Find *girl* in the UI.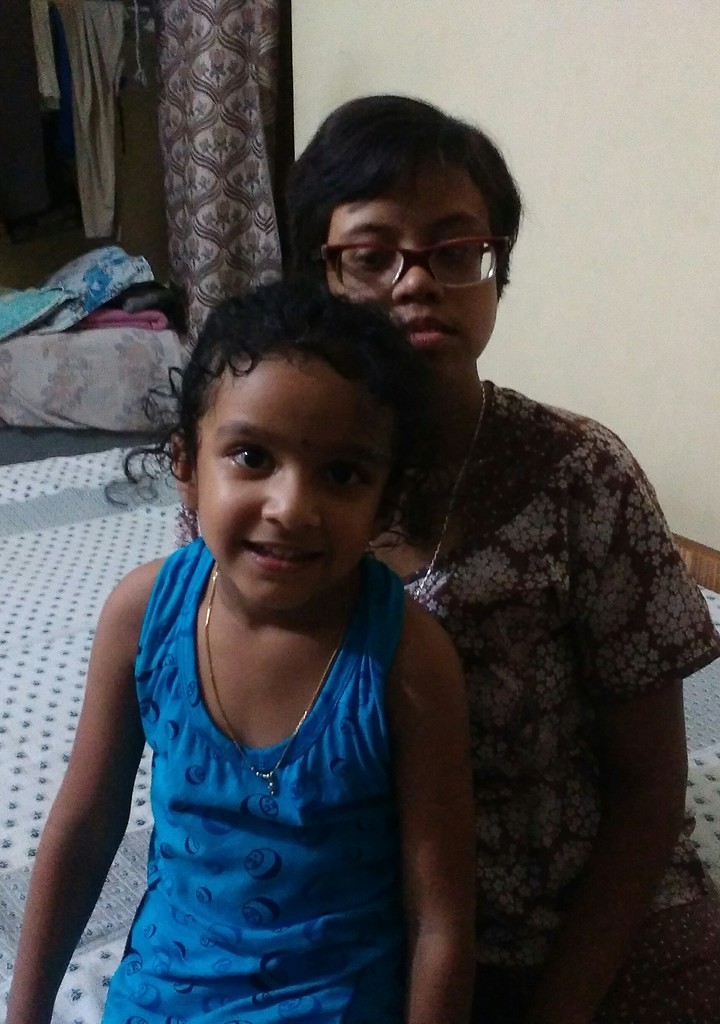
UI element at {"left": 0, "top": 273, "right": 491, "bottom": 1023}.
